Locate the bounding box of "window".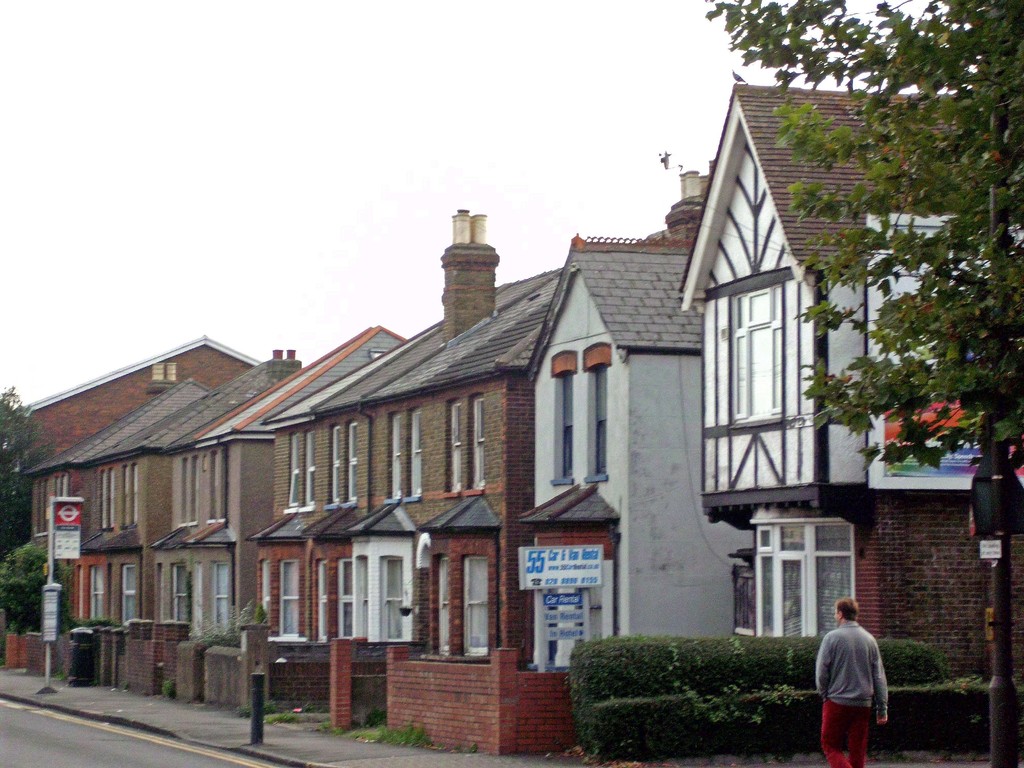
Bounding box: pyautogui.locateOnScreen(723, 286, 798, 438).
